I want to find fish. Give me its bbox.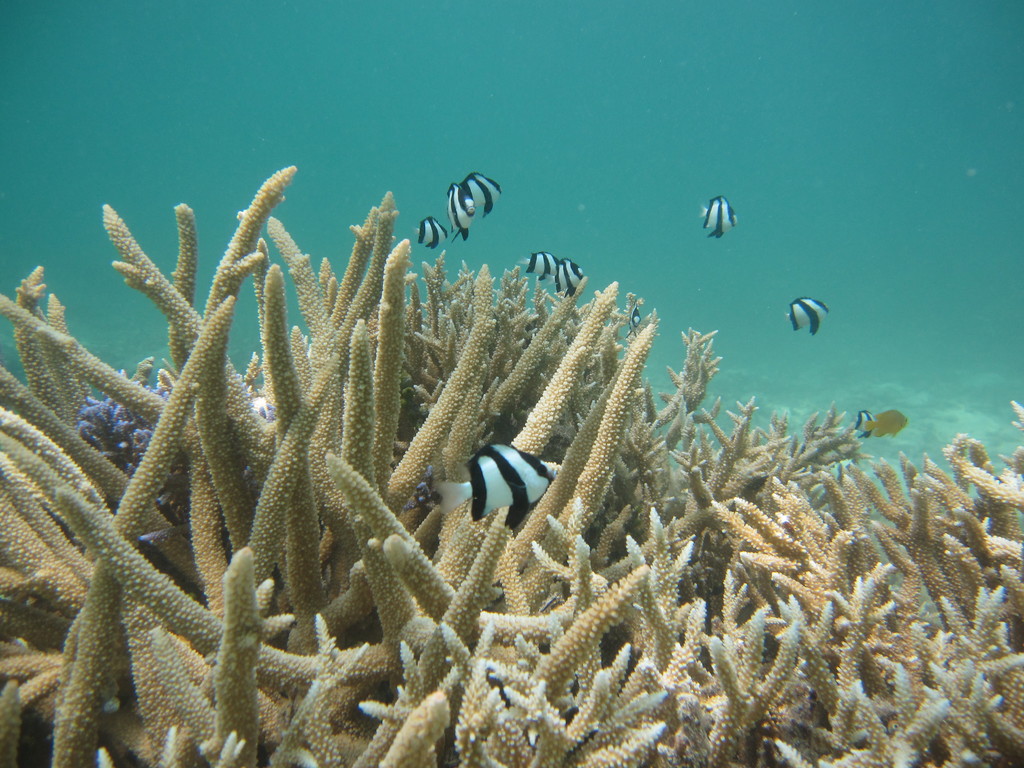
crop(862, 412, 913, 438).
